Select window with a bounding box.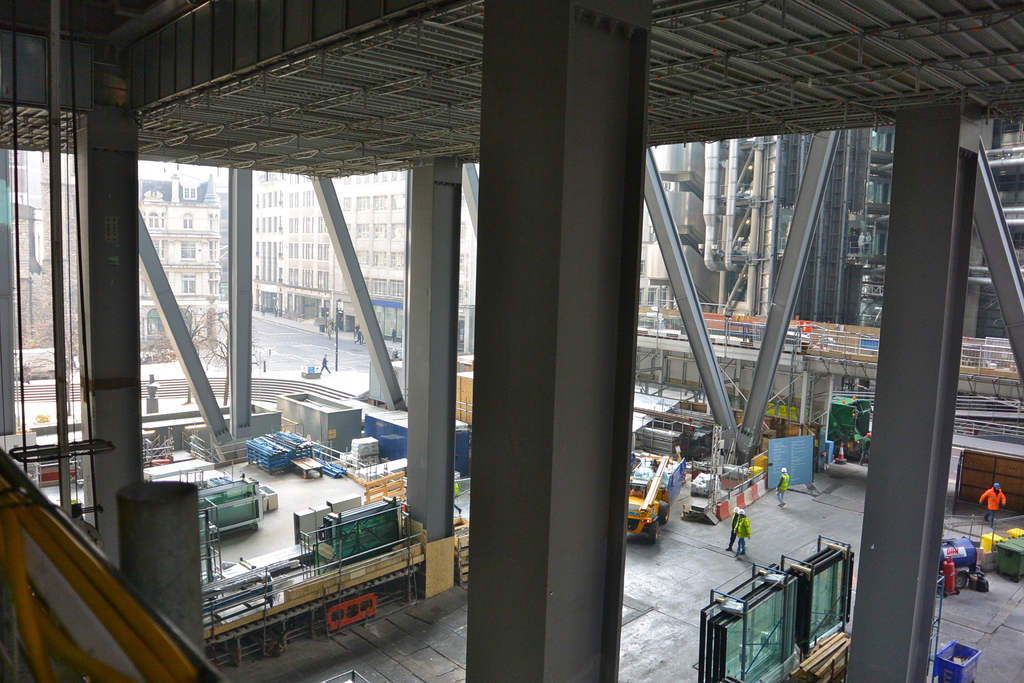
region(356, 225, 368, 239).
